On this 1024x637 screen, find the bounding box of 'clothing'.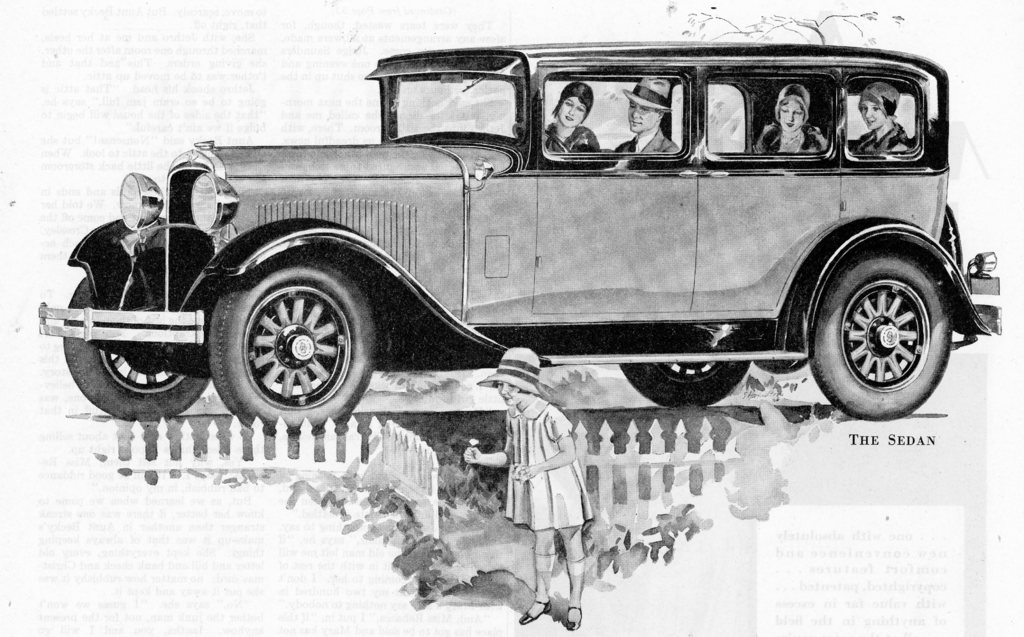
Bounding box: pyautogui.locateOnScreen(610, 129, 682, 159).
